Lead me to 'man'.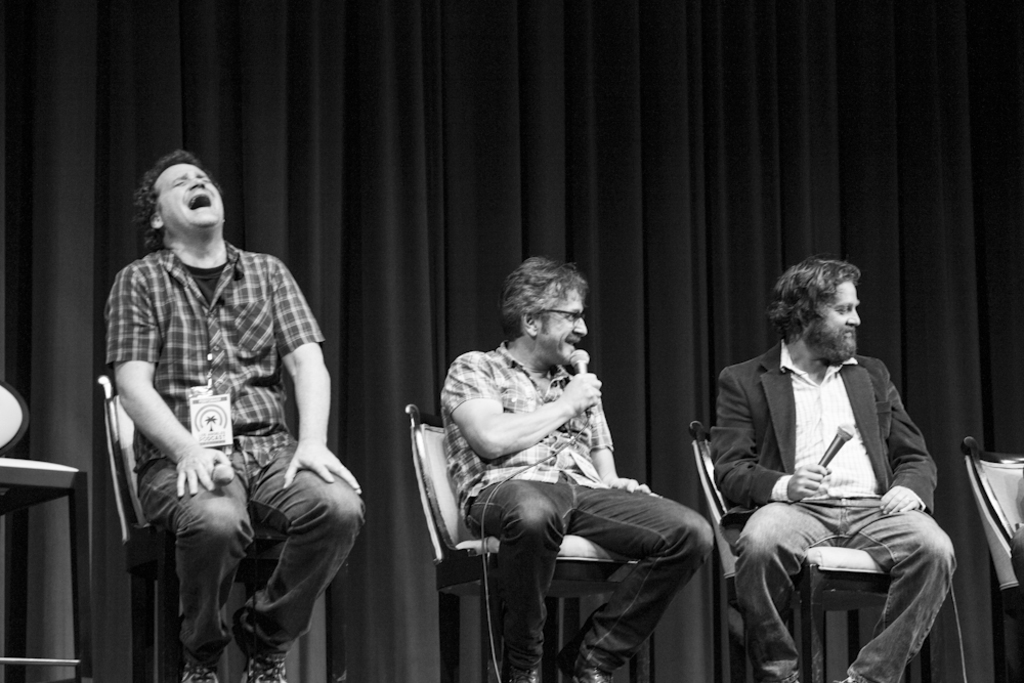
Lead to bbox=[96, 147, 366, 682].
